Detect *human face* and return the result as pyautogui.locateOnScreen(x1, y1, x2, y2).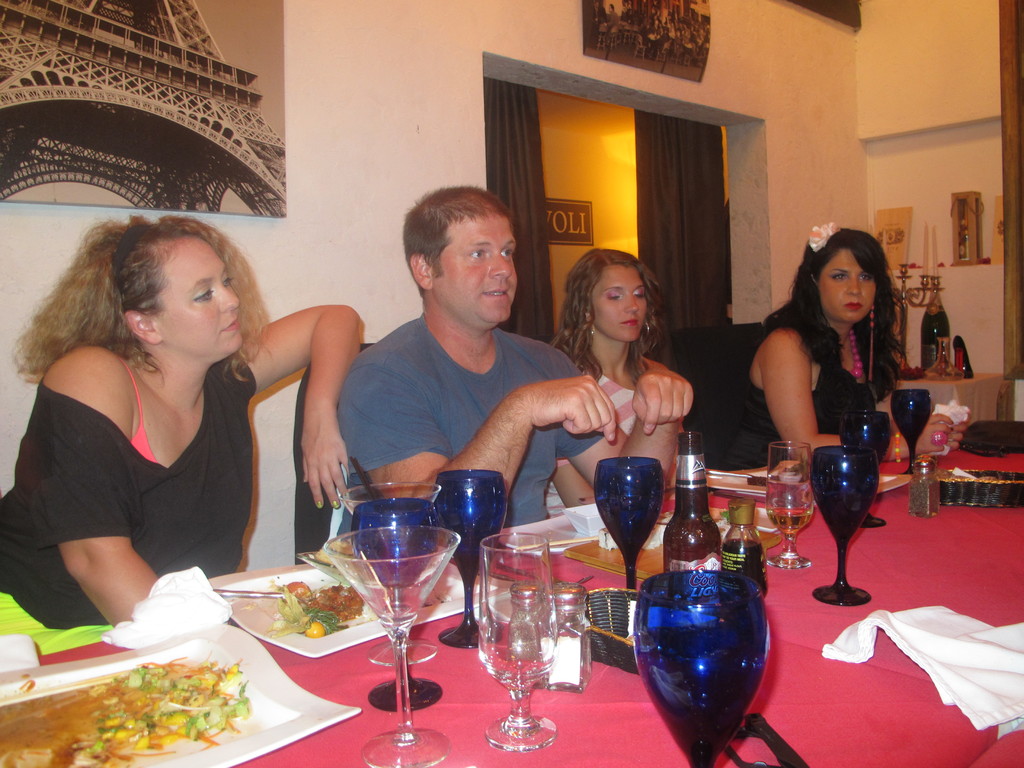
pyautogui.locateOnScreen(138, 227, 238, 369).
